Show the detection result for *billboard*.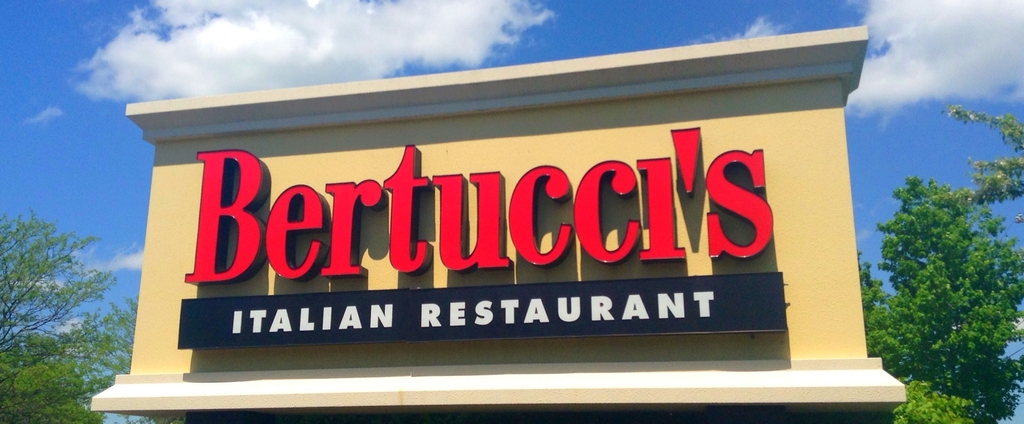
156,143,786,344.
